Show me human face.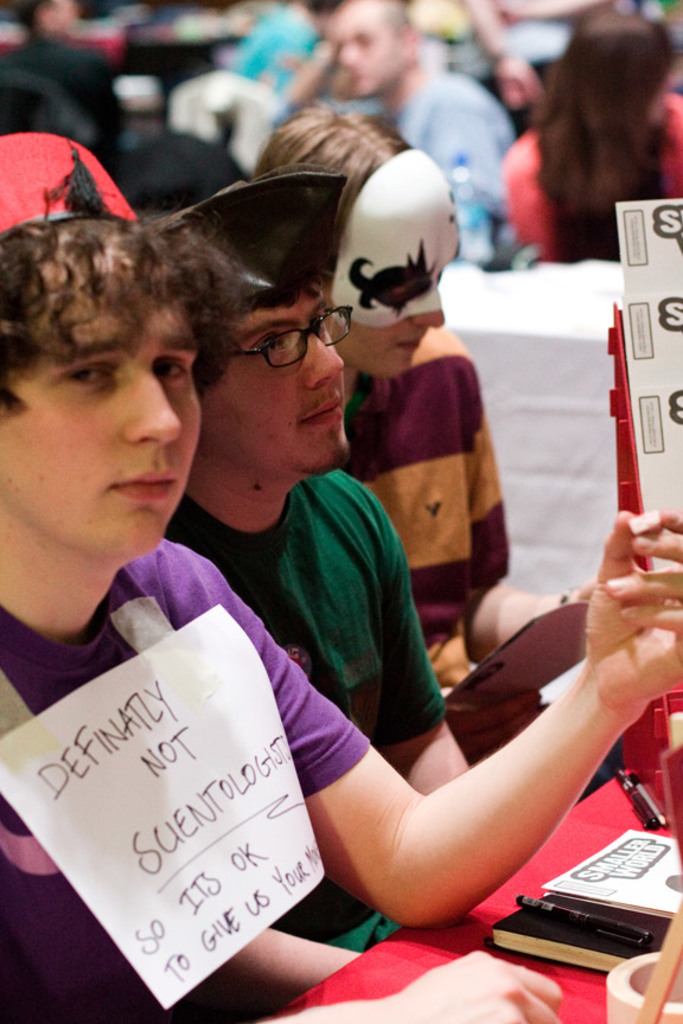
human face is here: x1=213 y1=283 x2=358 y2=474.
